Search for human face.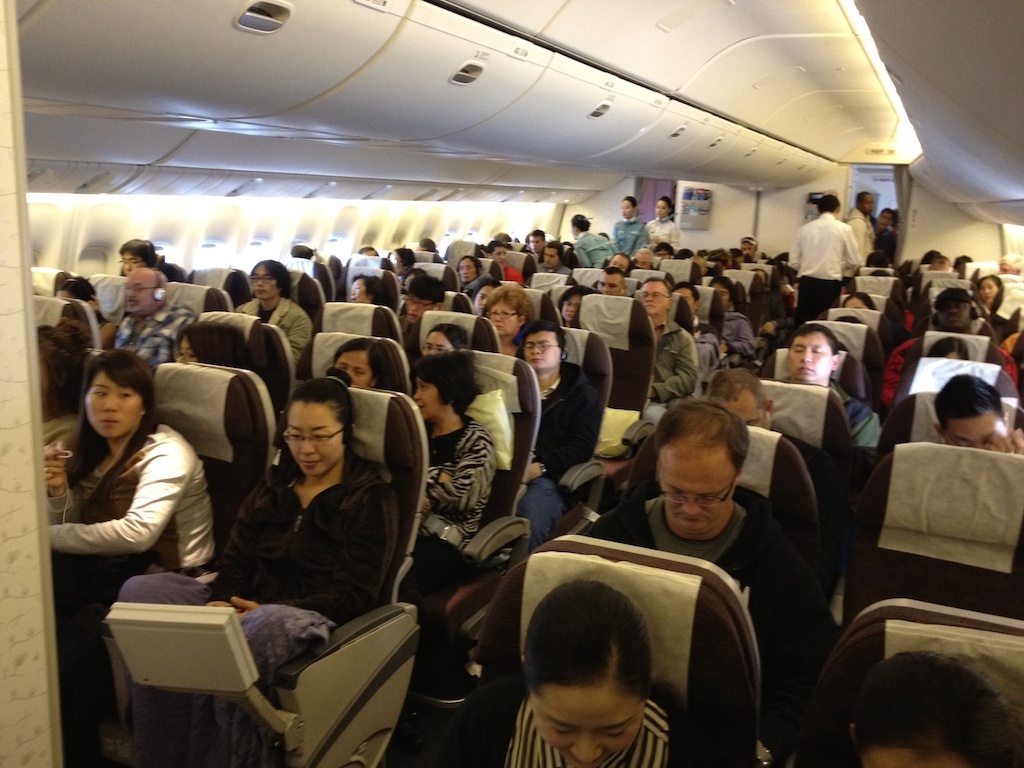
Found at bbox(520, 330, 558, 365).
